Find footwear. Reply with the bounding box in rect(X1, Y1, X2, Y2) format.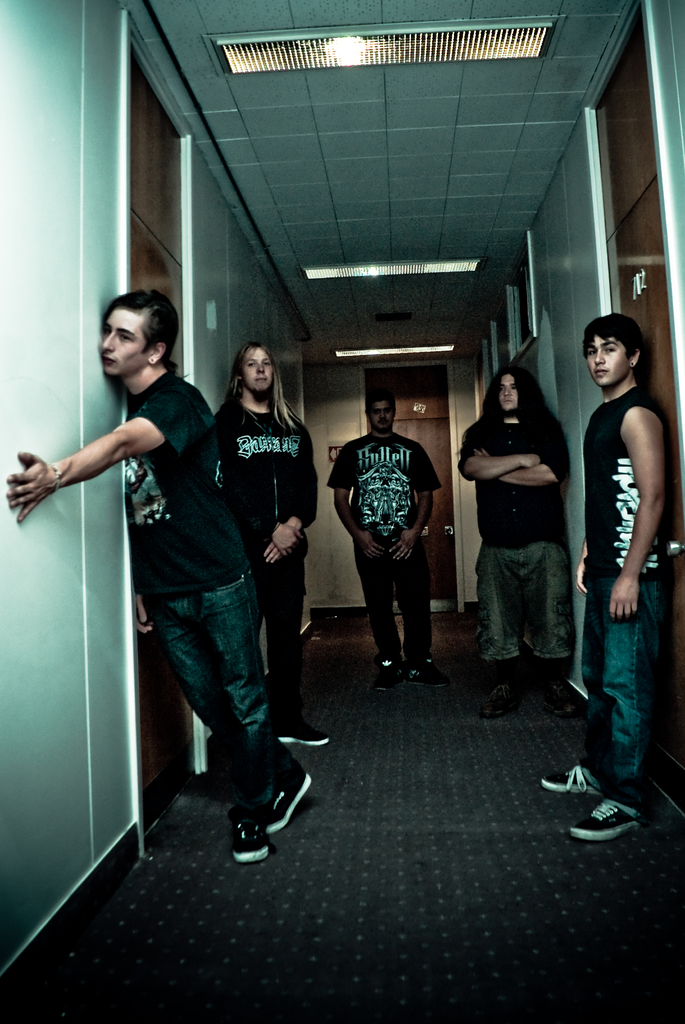
rect(516, 659, 556, 712).
